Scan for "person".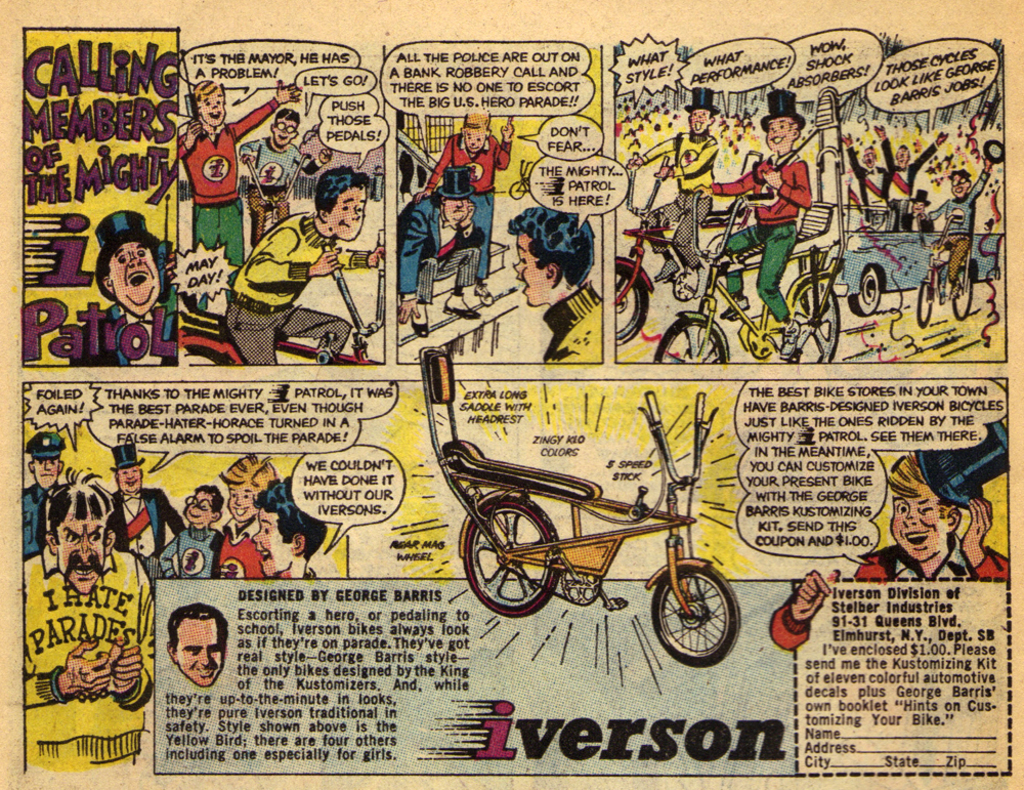
Scan result: [155,488,228,581].
